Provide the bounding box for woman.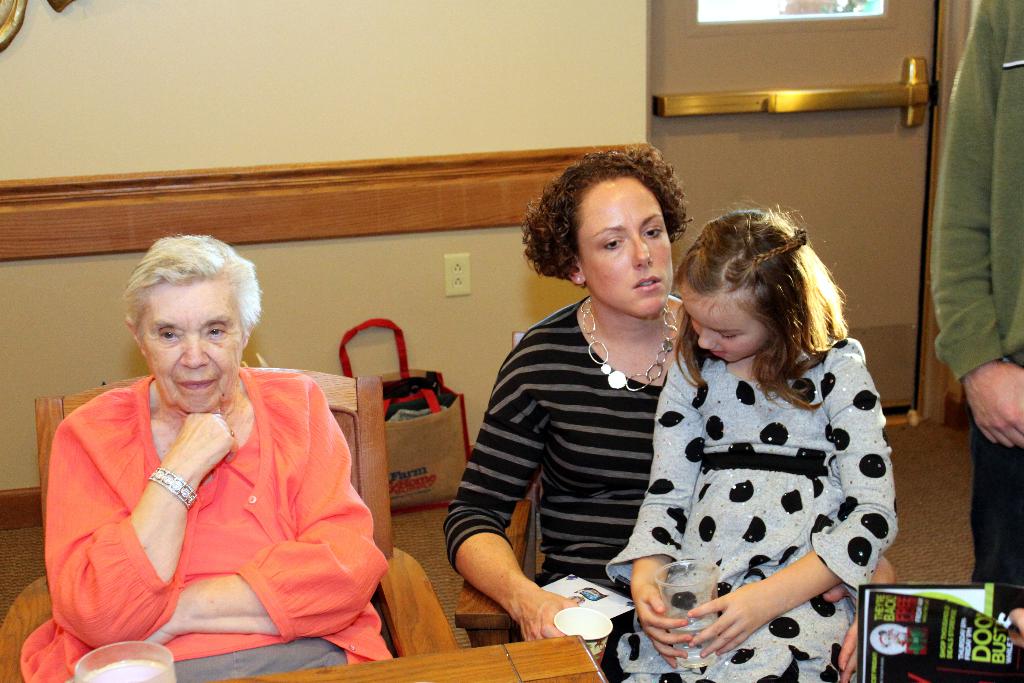
bbox=[444, 147, 901, 682].
